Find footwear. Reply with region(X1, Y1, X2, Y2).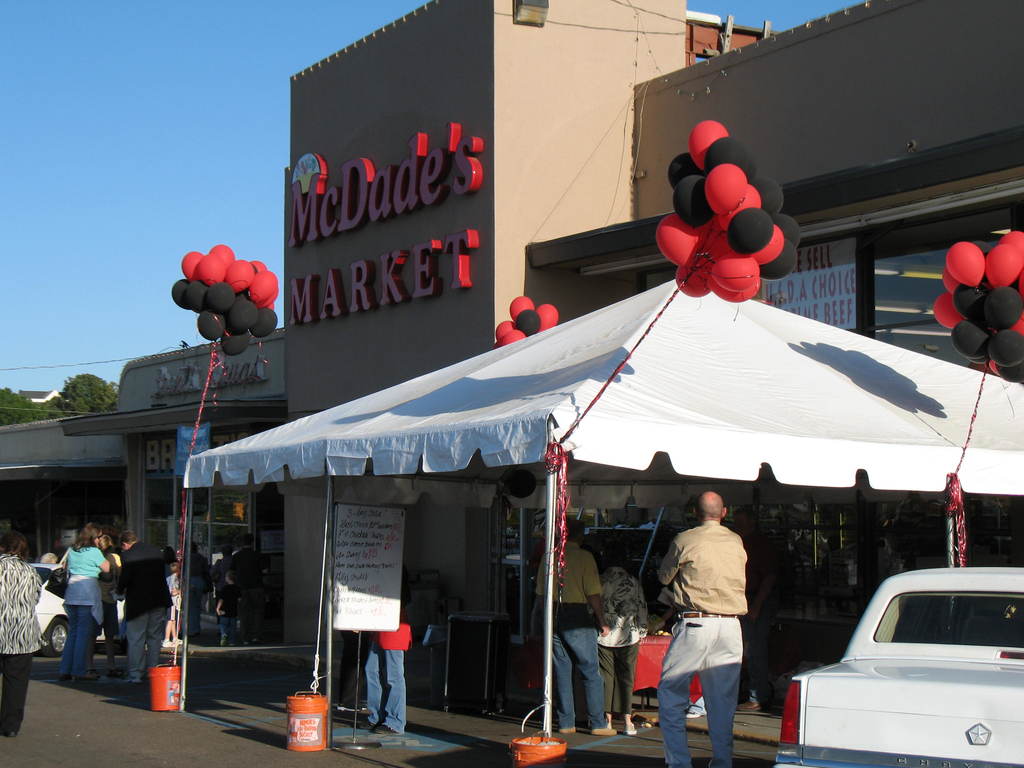
region(107, 668, 124, 677).
